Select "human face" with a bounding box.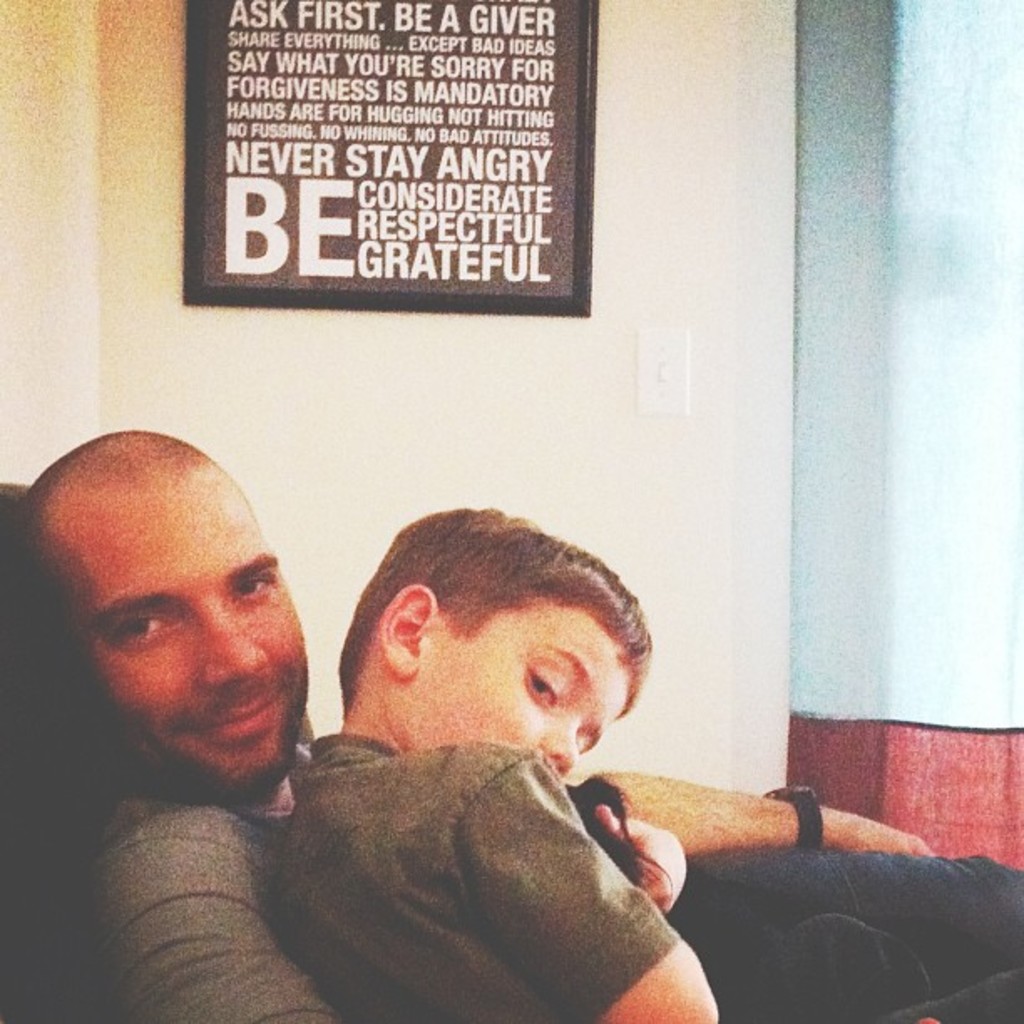
<bbox>393, 589, 629, 788</bbox>.
